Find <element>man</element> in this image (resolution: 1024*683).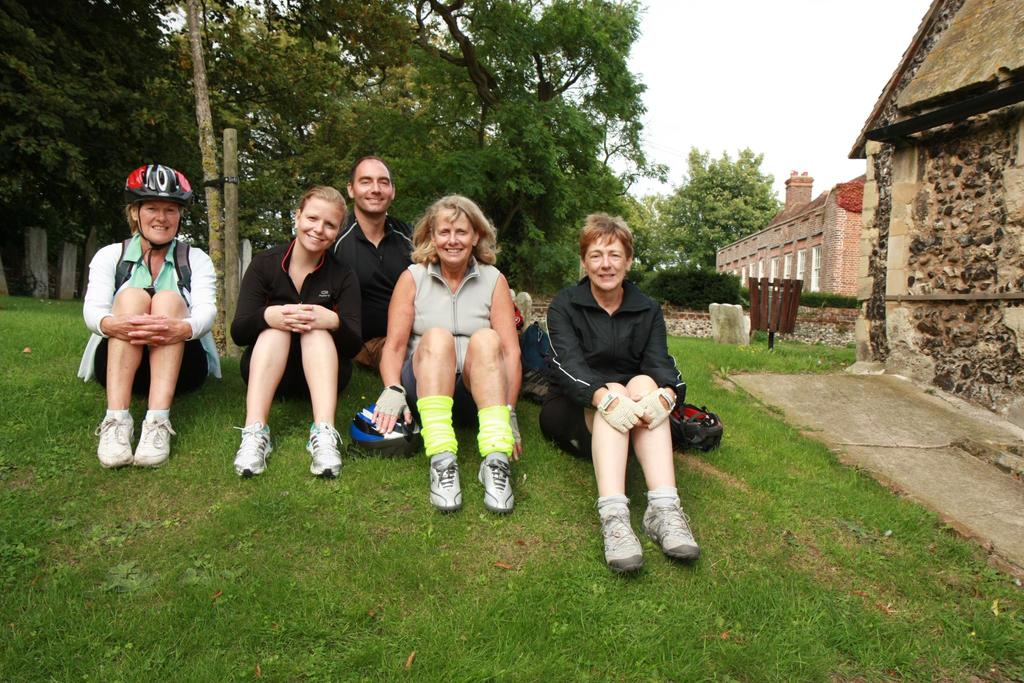
crop(332, 156, 409, 375).
